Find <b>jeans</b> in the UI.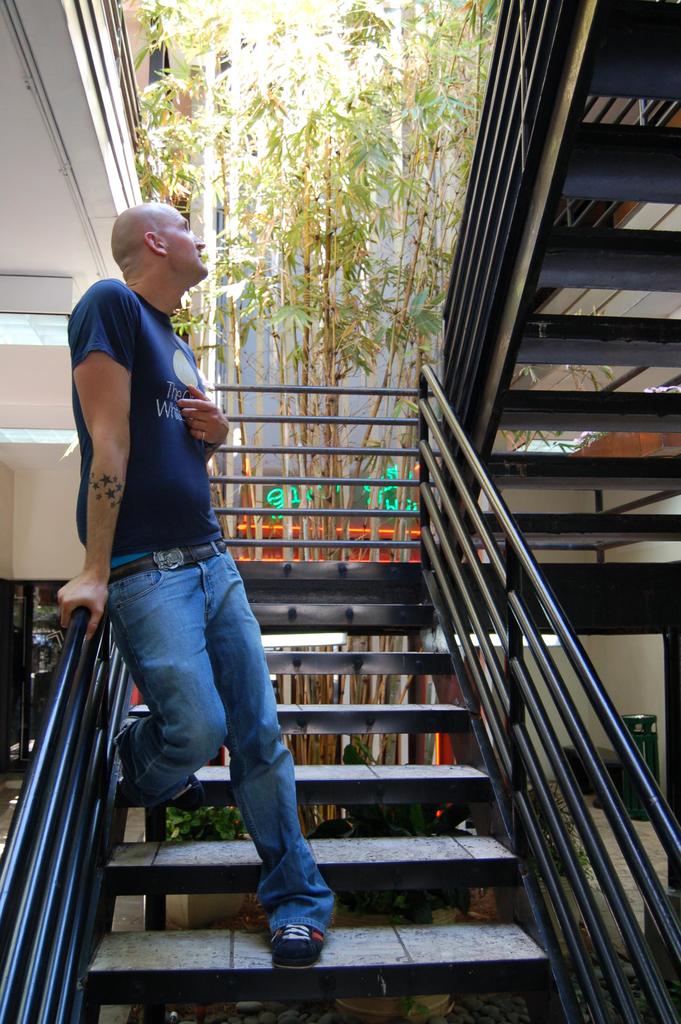
UI element at rect(74, 545, 343, 961).
